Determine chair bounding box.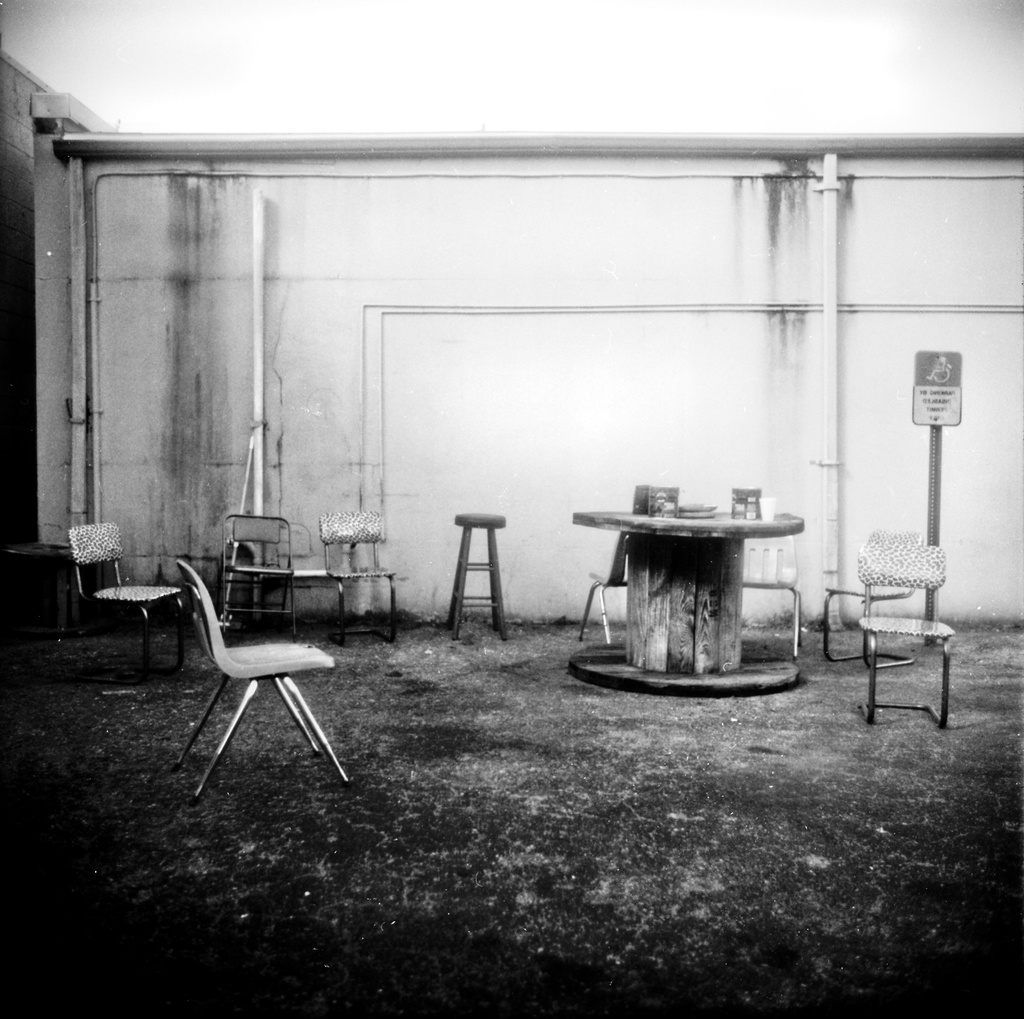
Determined: select_region(165, 520, 348, 806).
